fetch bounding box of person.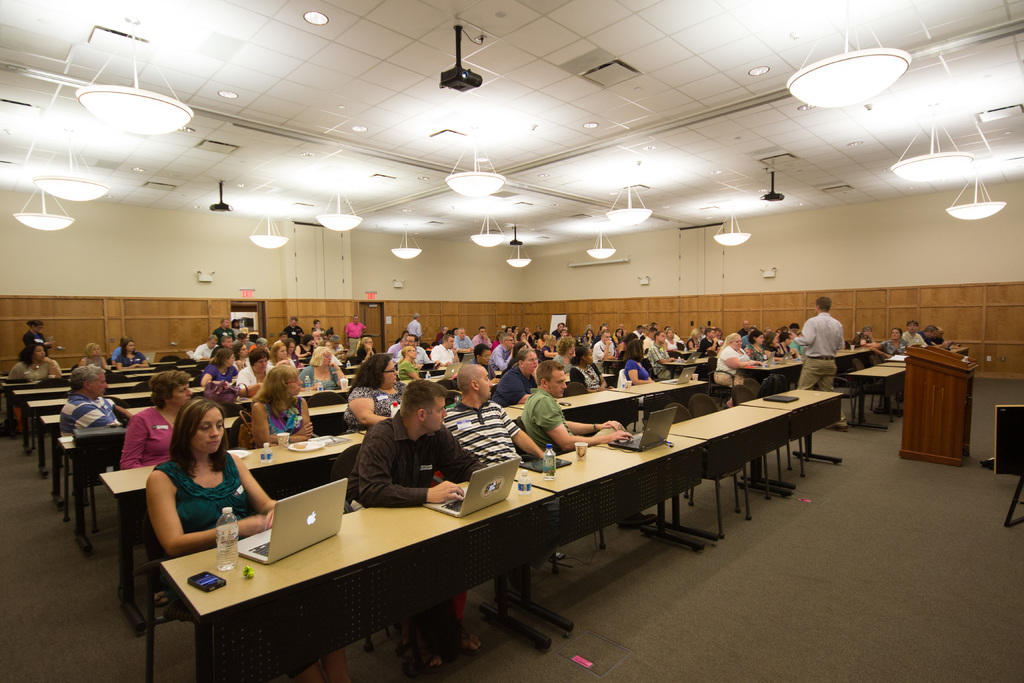
Bbox: {"x1": 884, "y1": 336, "x2": 907, "y2": 368}.
